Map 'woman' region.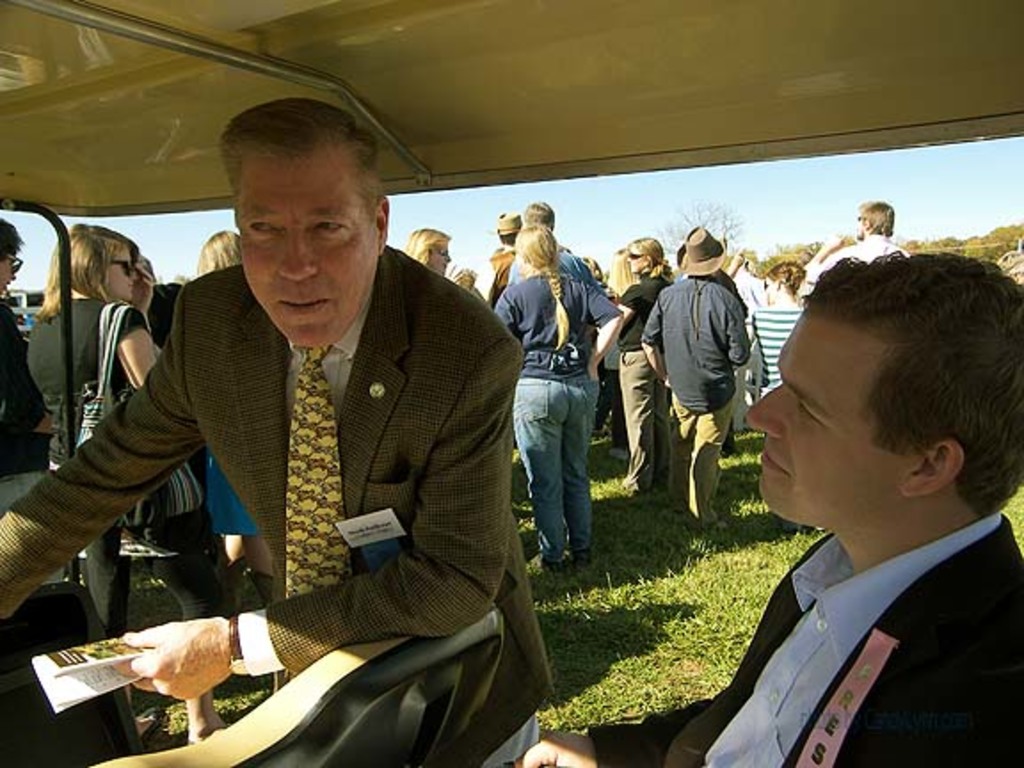
Mapped to rect(487, 215, 615, 596).
